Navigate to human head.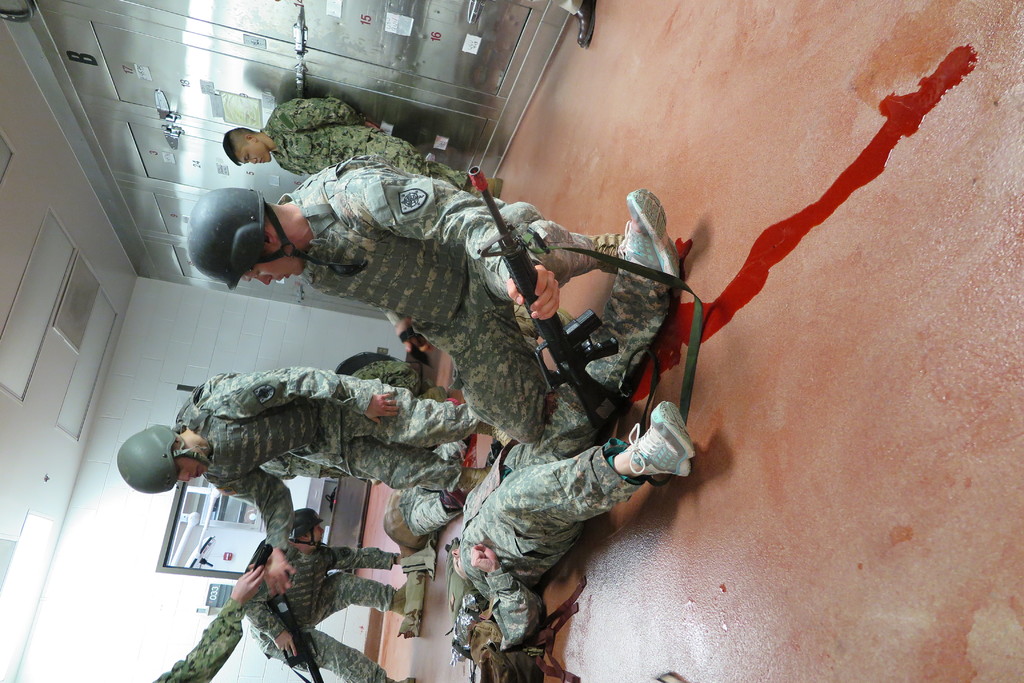
Navigation target: [225,132,271,166].
